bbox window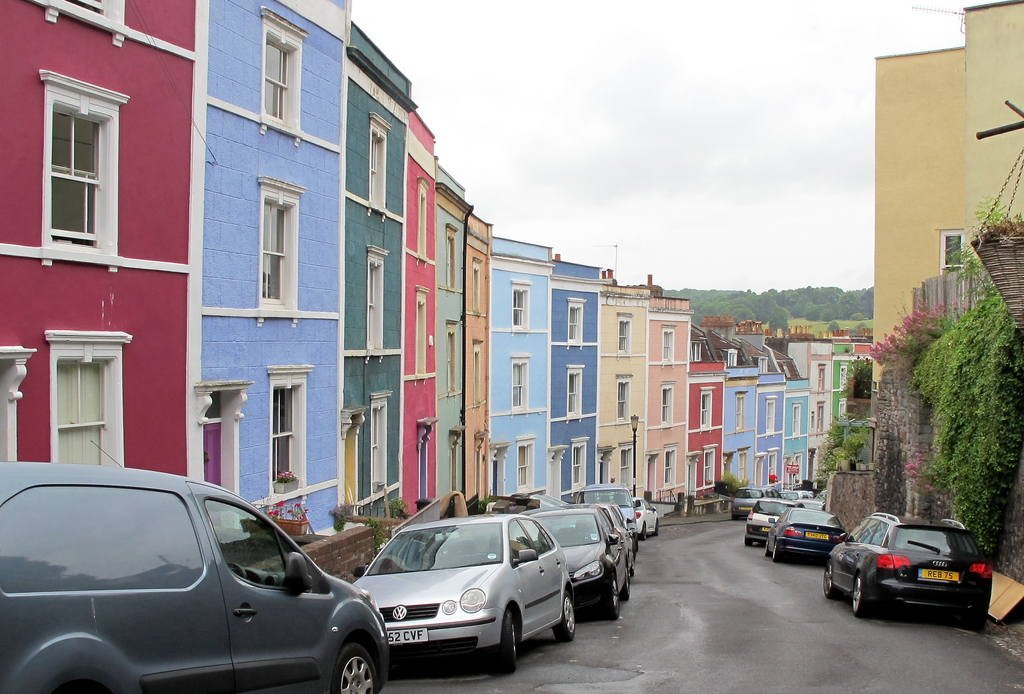
<box>761,357,769,373</box>
